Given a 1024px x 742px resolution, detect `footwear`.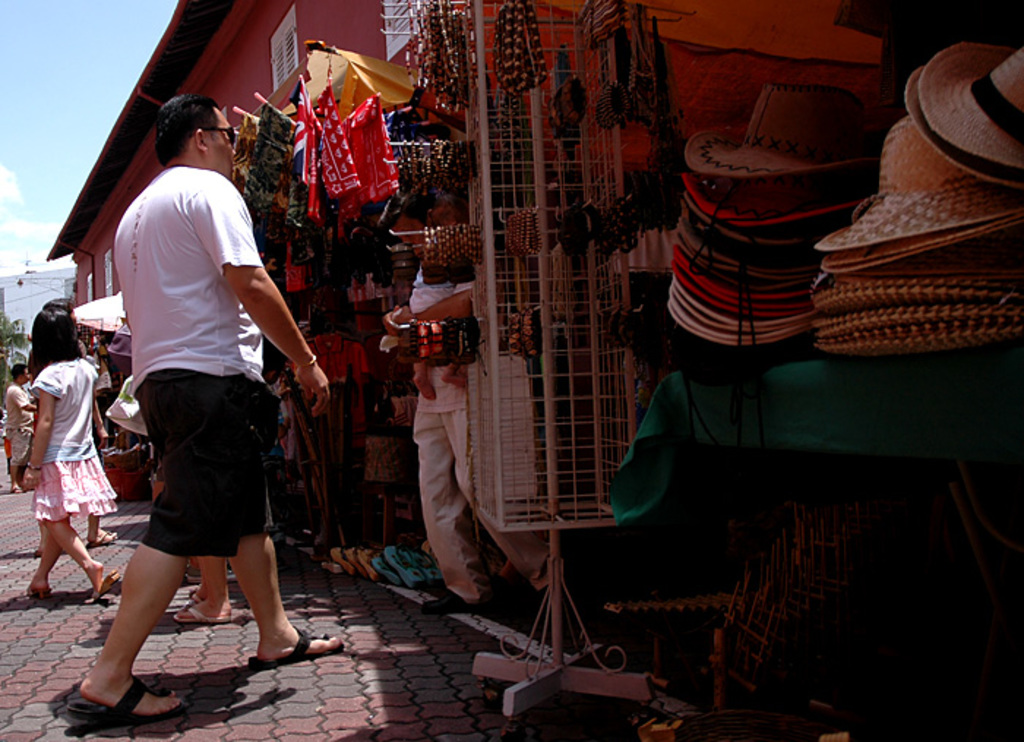
bbox(174, 604, 228, 623).
